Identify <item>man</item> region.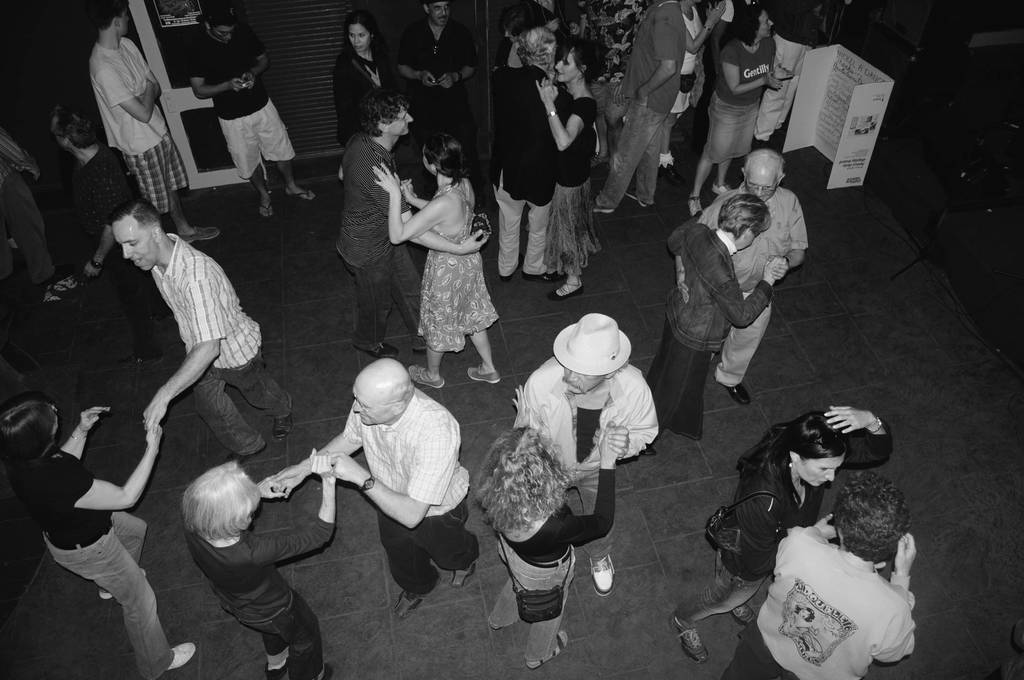
Region: box=[516, 314, 655, 595].
